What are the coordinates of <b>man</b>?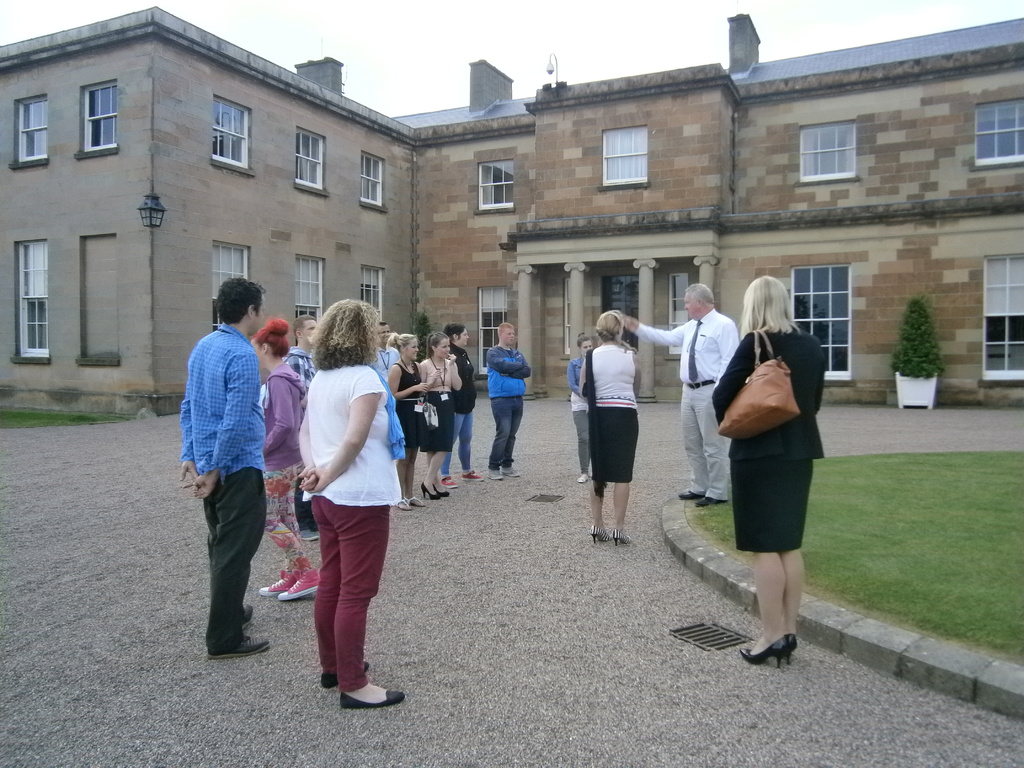
locate(279, 317, 326, 544).
